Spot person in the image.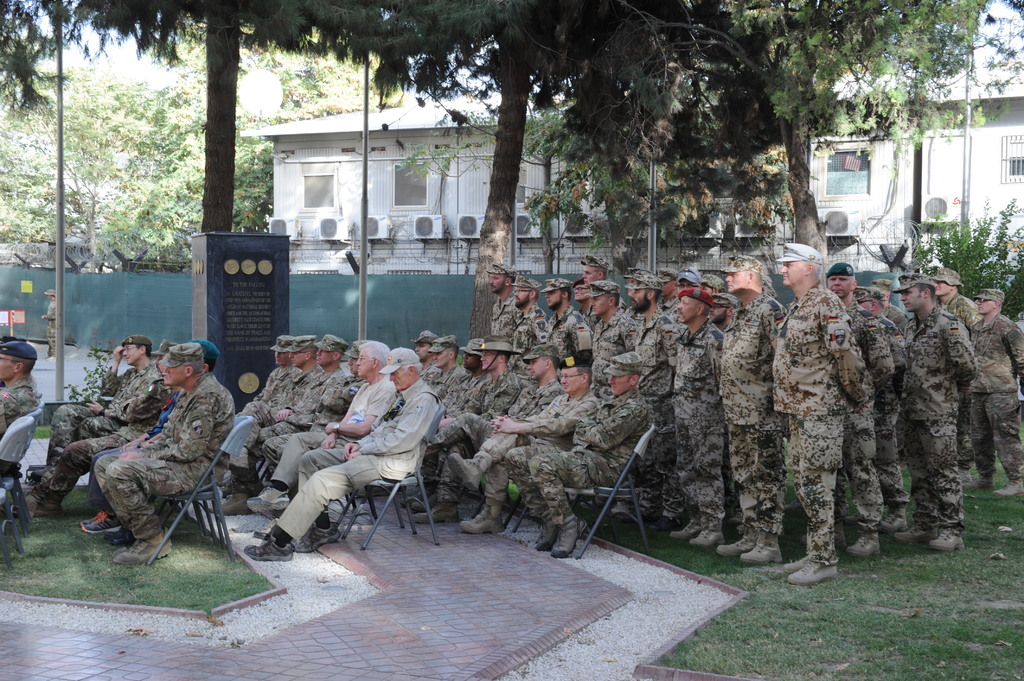
person found at box=[451, 326, 525, 442].
